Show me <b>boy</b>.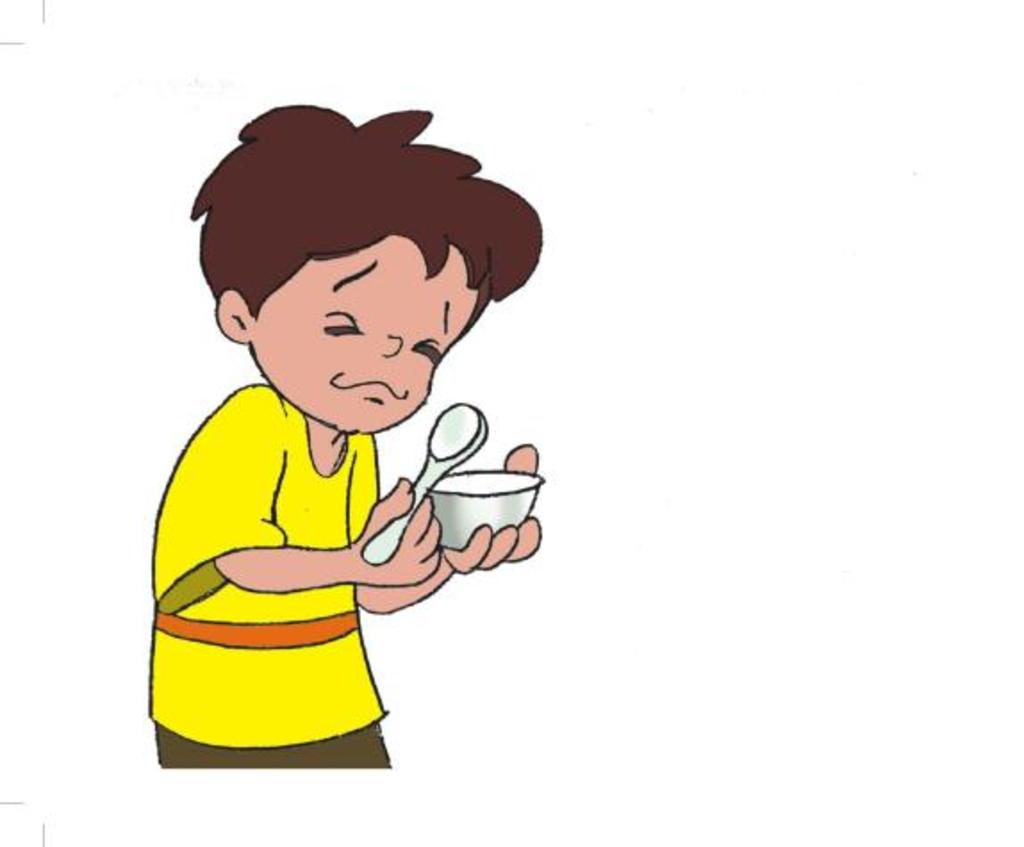
<b>boy</b> is here: {"x1": 128, "y1": 109, "x2": 555, "y2": 736}.
